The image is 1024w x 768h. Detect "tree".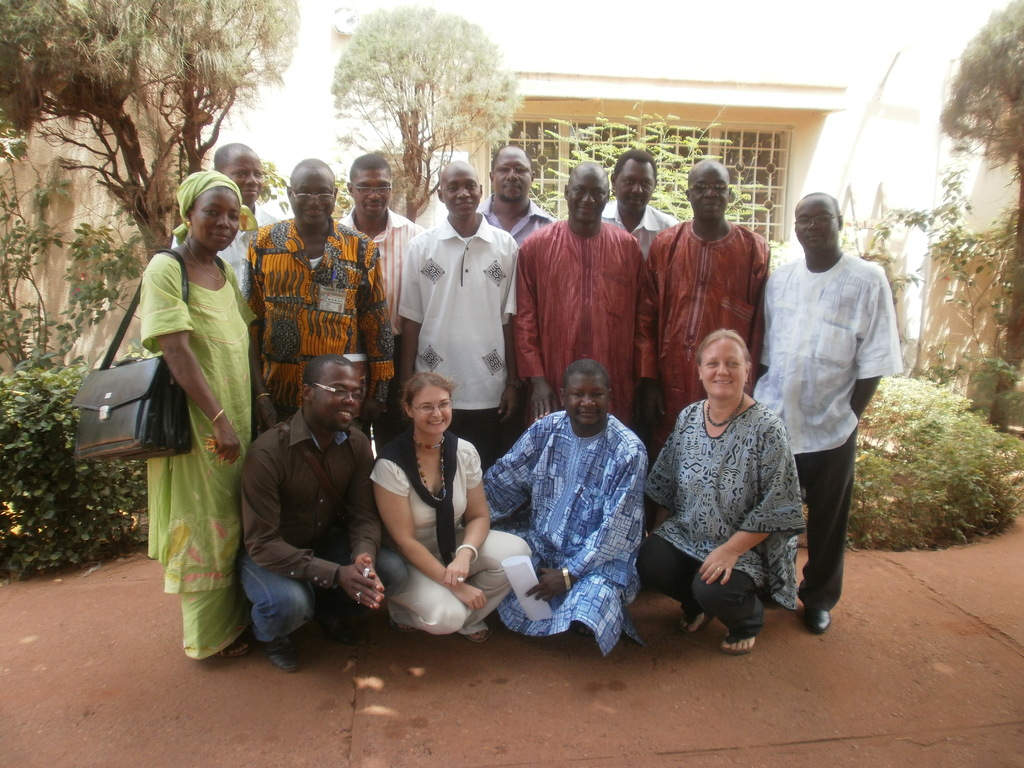
Detection: <box>317,12,520,179</box>.
